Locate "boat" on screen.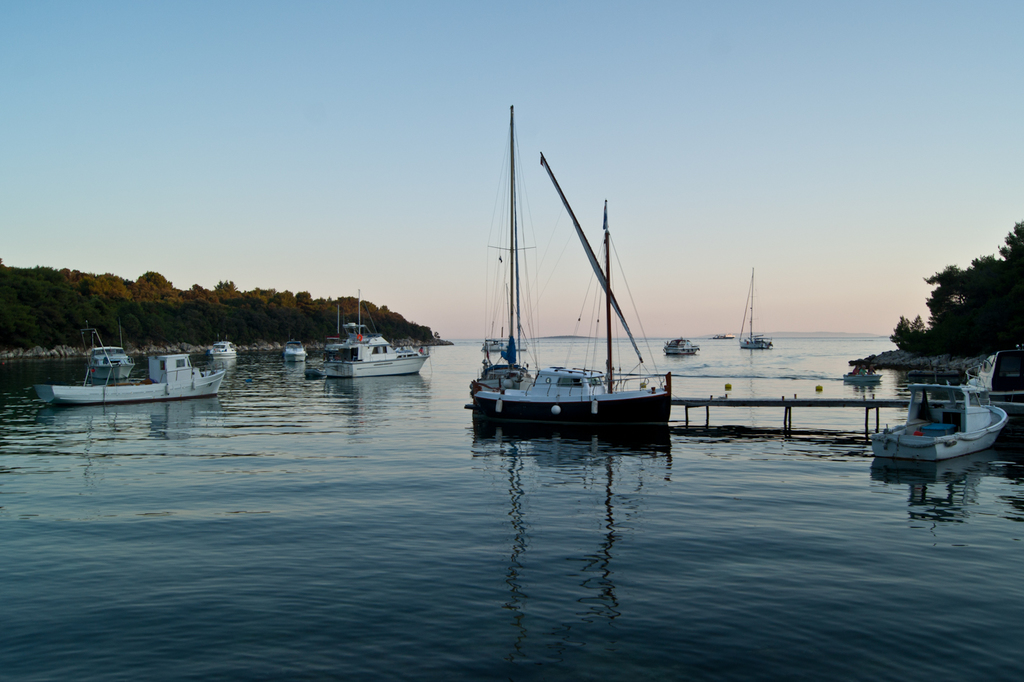
On screen at locate(872, 380, 1007, 464).
